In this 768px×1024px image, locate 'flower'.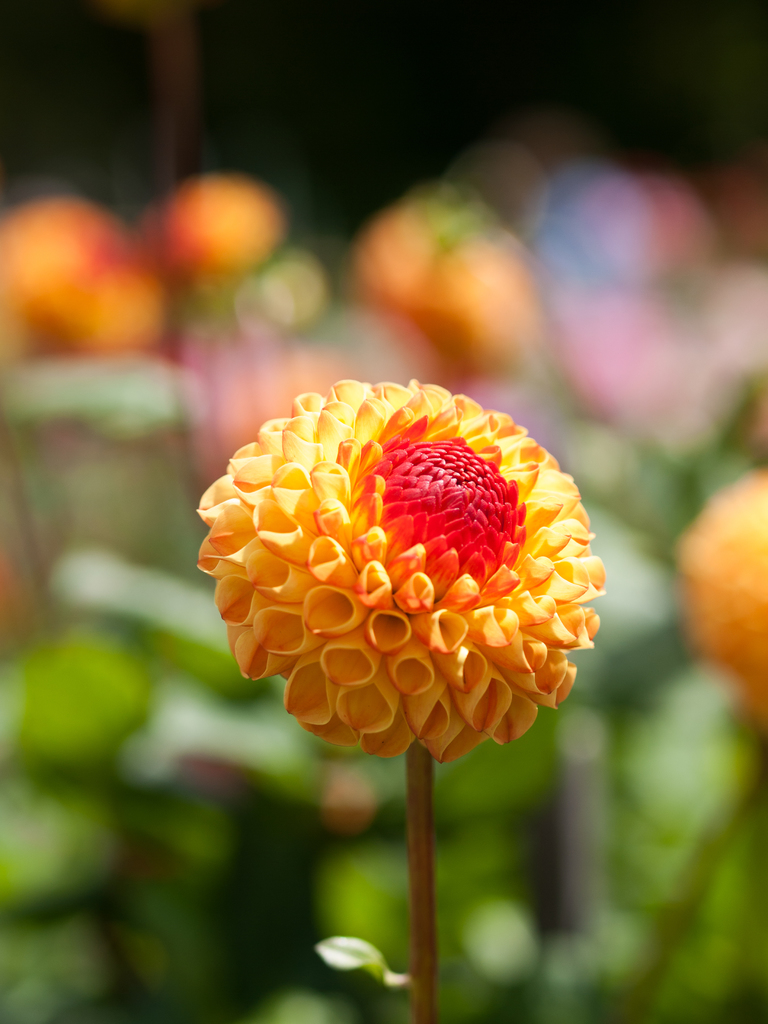
Bounding box: (x1=151, y1=174, x2=284, y2=290).
